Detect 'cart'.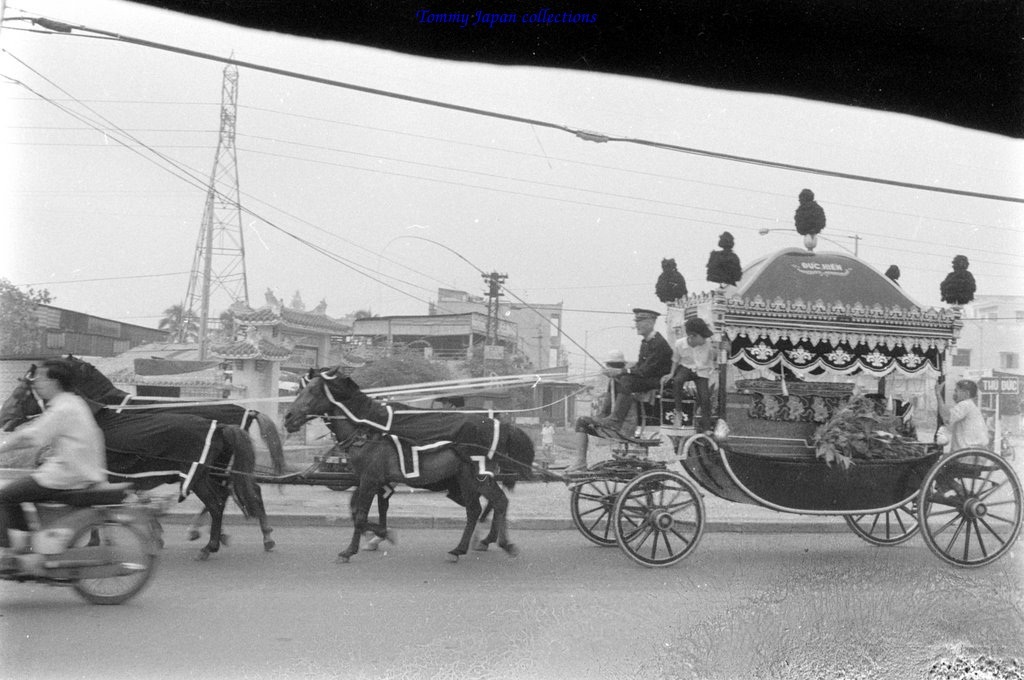
Detected at bbox=[352, 355, 993, 573].
